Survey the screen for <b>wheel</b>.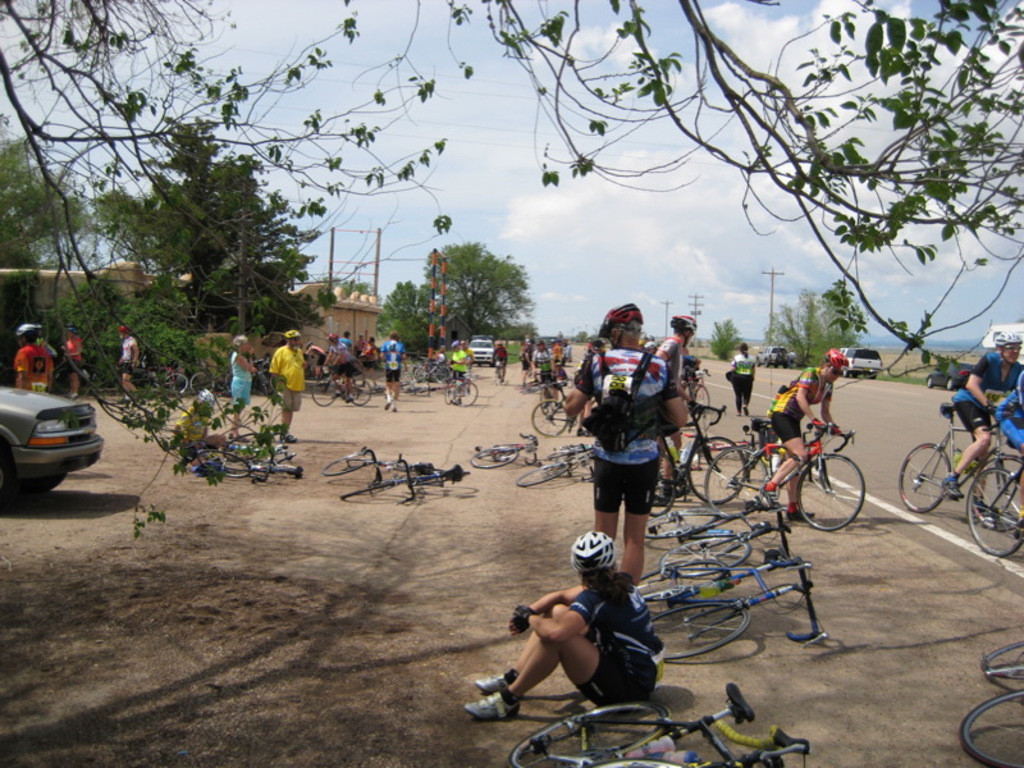
Survey found: bbox(900, 442, 956, 512).
